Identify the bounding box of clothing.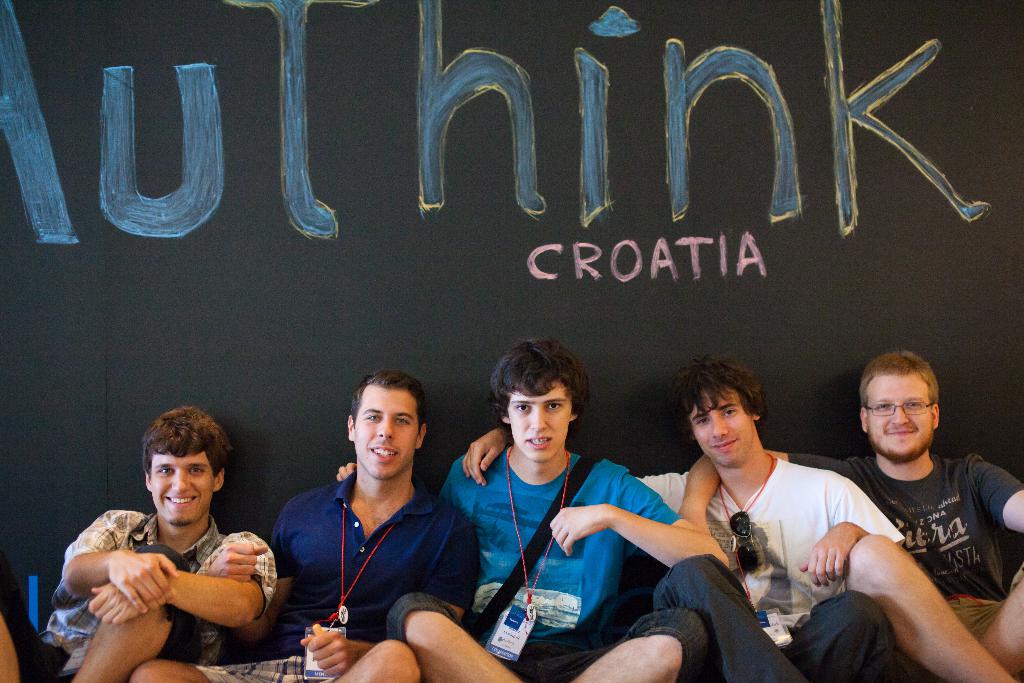
(x1=60, y1=530, x2=271, y2=677).
